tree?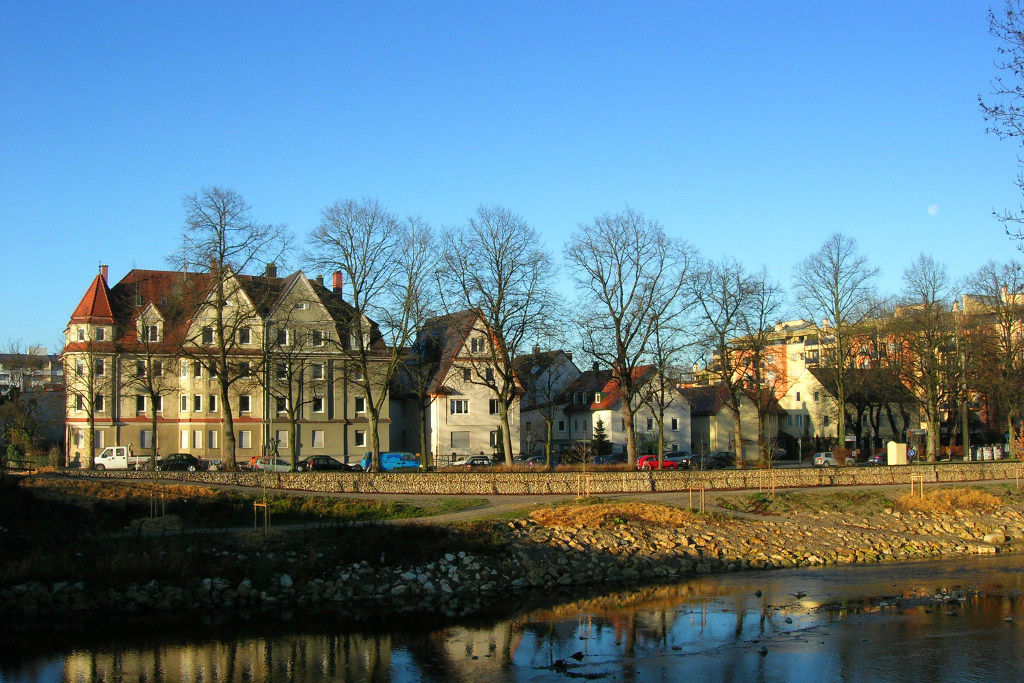
(237, 340, 327, 471)
